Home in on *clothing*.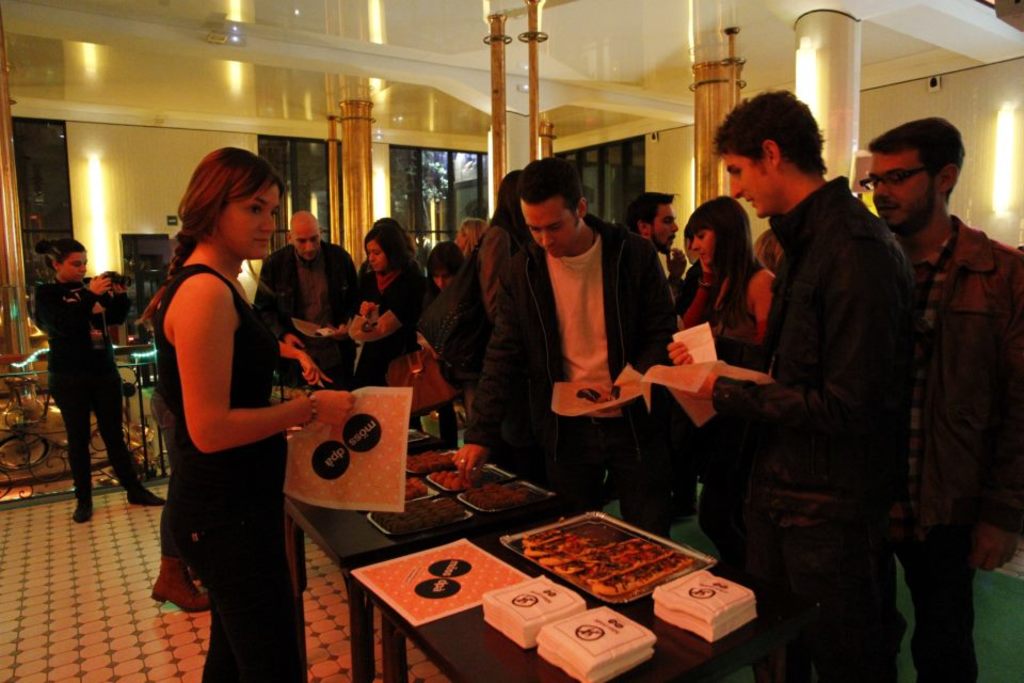
Homed in at [714, 169, 916, 682].
